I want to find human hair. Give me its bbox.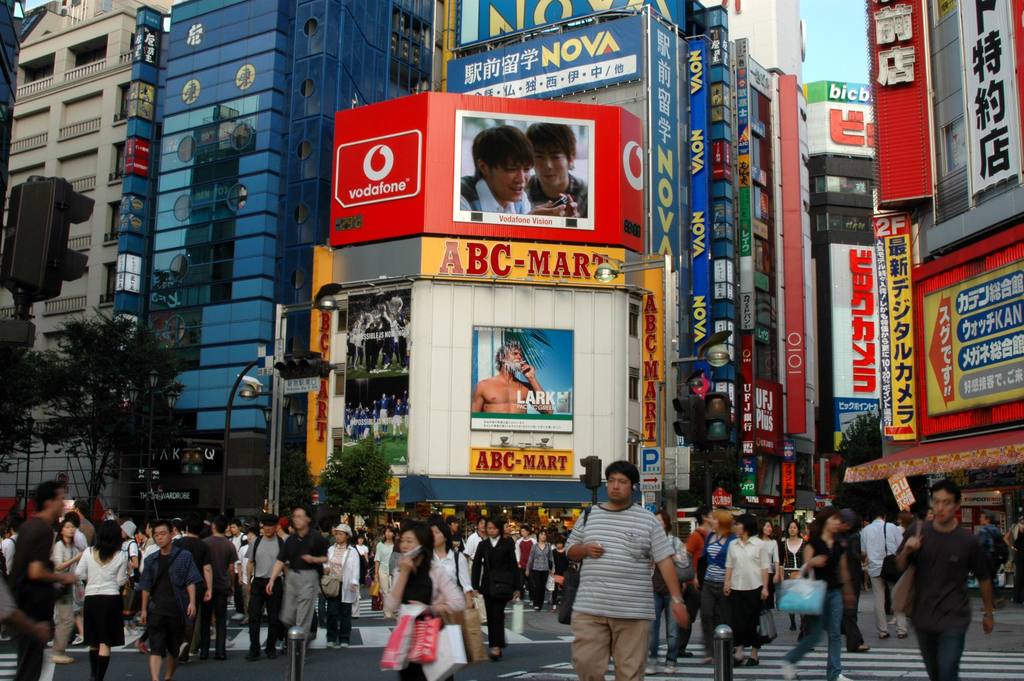
[x1=150, y1=518, x2=172, y2=533].
